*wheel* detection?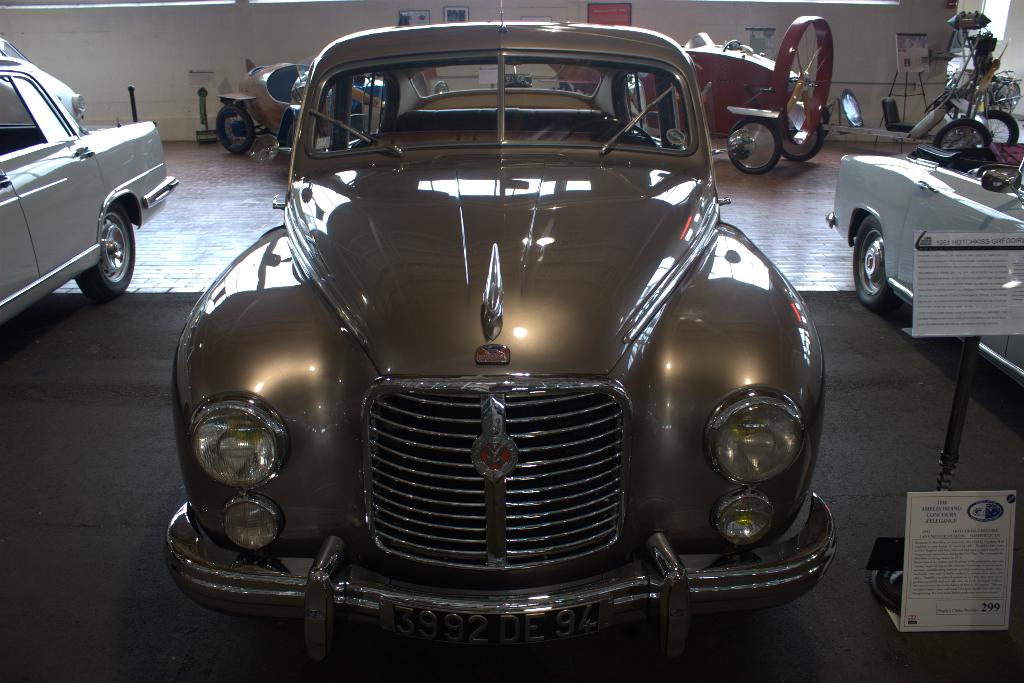
560, 114, 657, 147
